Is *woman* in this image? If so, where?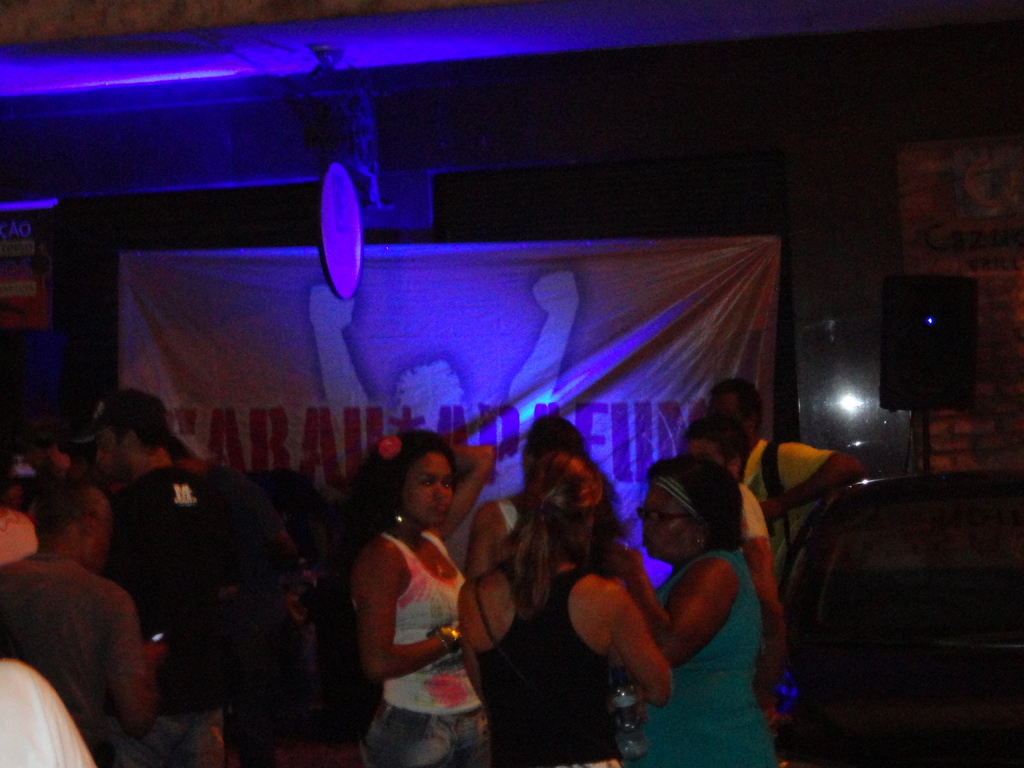
Yes, at pyautogui.locateOnScreen(456, 451, 676, 767).
